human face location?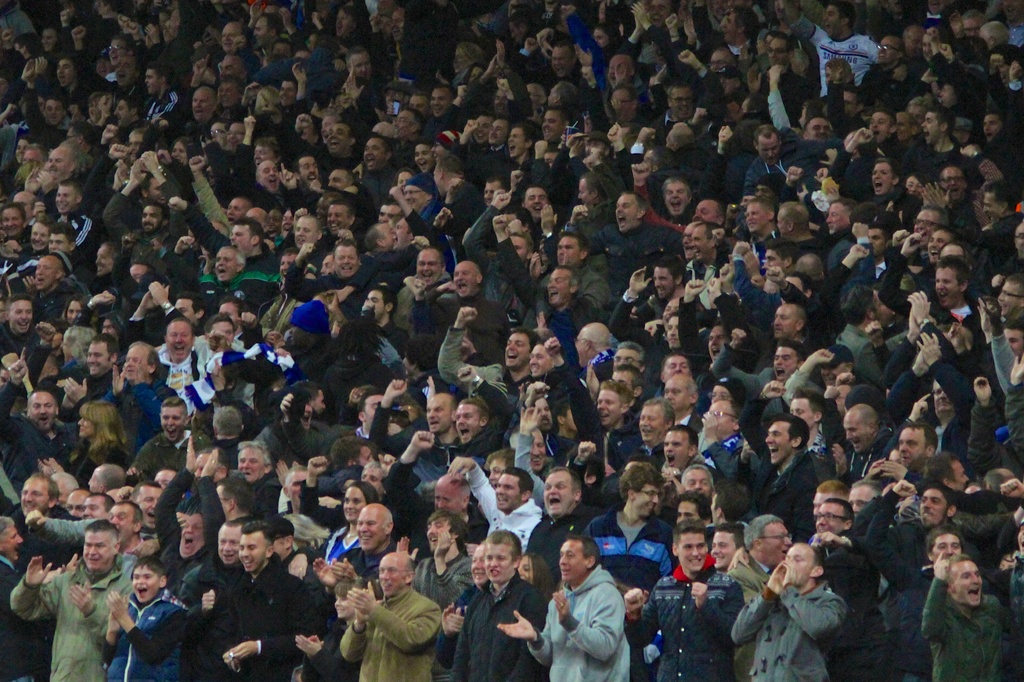
x1=531 y1=397 x2=556 y2=430
